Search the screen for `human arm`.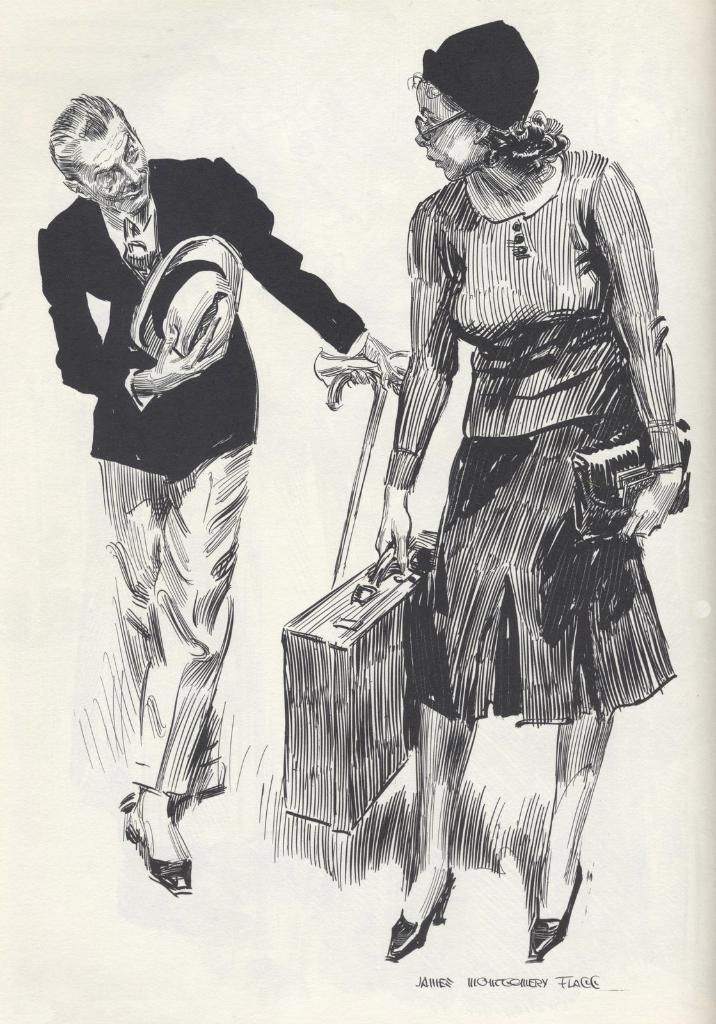
Found at (left=208, top=211, right=386, bottom=358).
